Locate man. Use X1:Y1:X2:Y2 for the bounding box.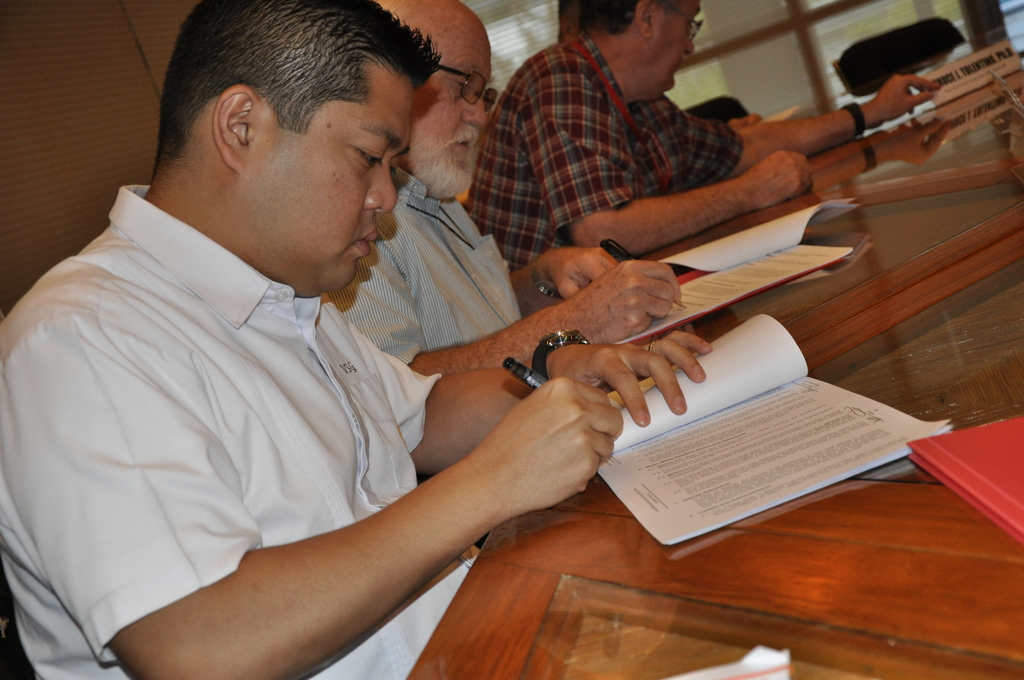
323:0:699:371.
